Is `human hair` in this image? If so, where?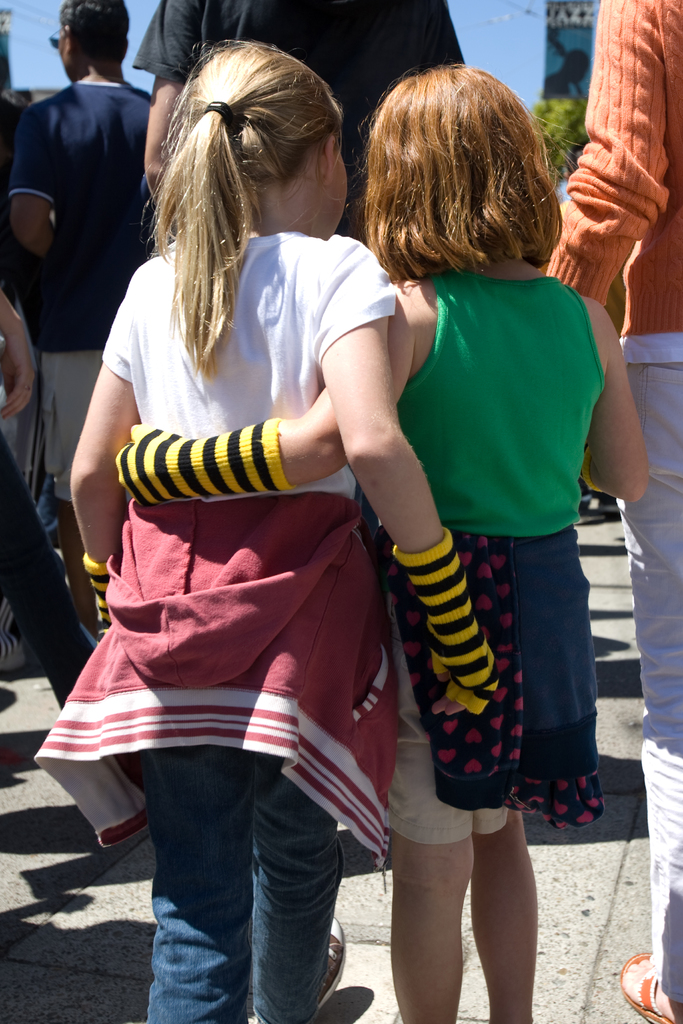
Yes, at locate(136, 37, 357, 380).
